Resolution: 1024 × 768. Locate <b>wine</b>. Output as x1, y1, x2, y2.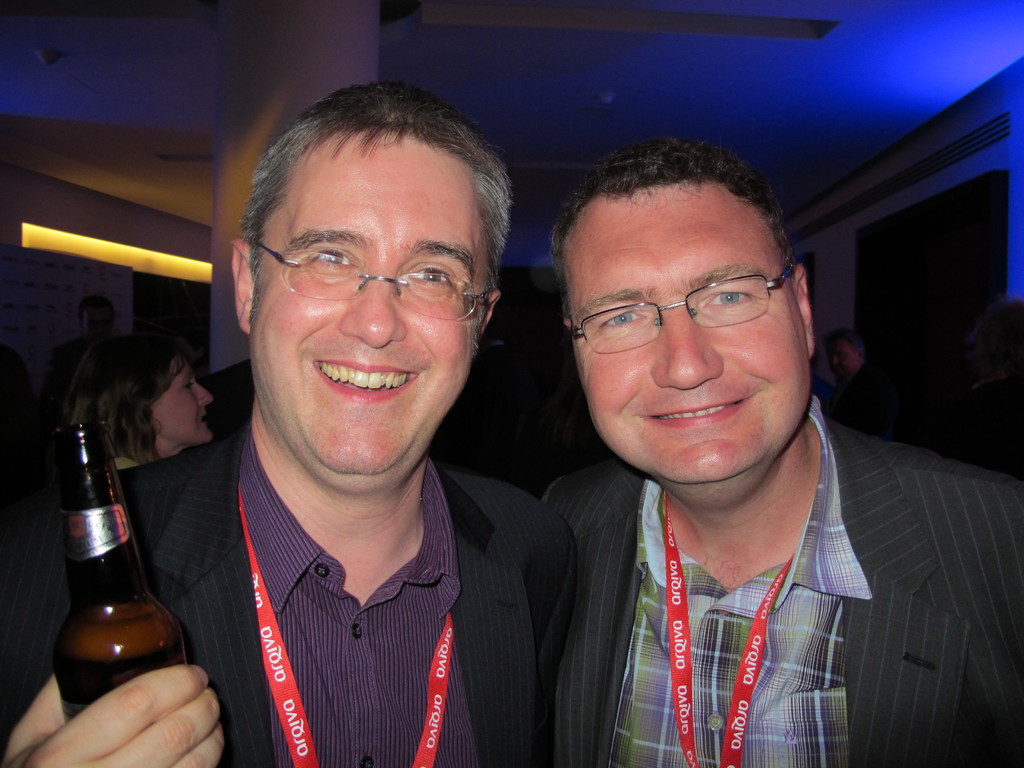
50, 472, 202, 738.
